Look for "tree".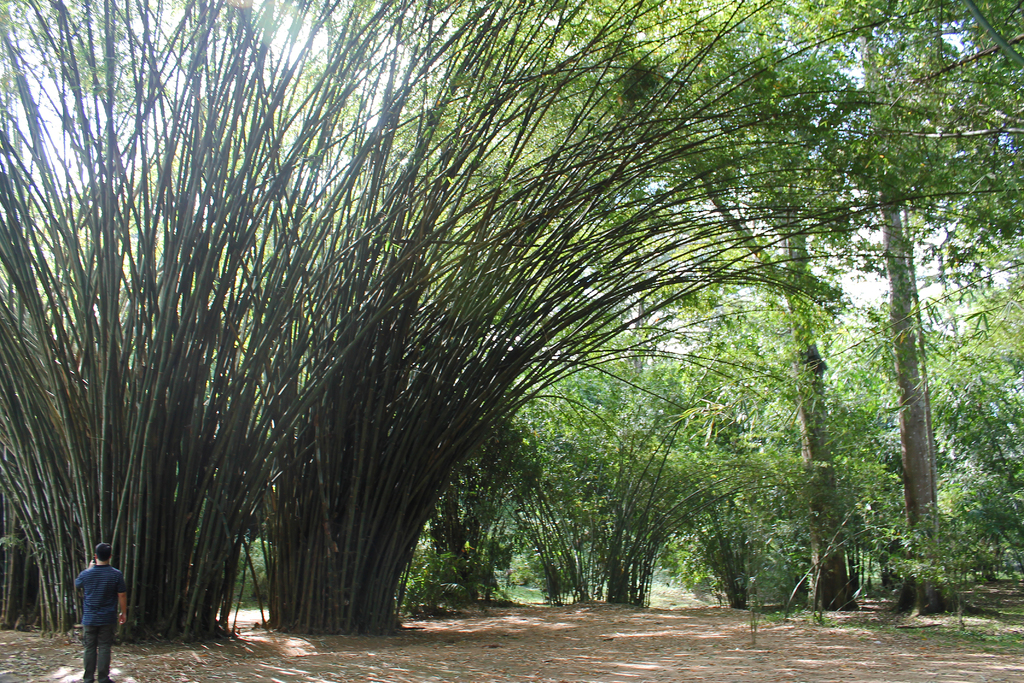
Found: 810/65/984/646.
